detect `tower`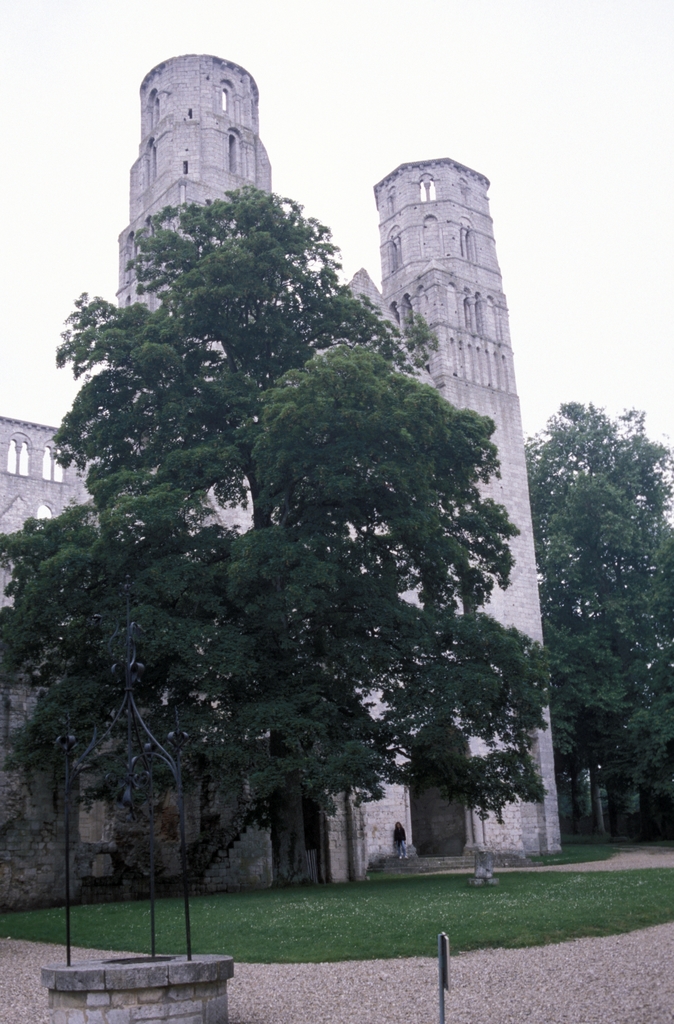
BBox(361, 159, 552, 876)
